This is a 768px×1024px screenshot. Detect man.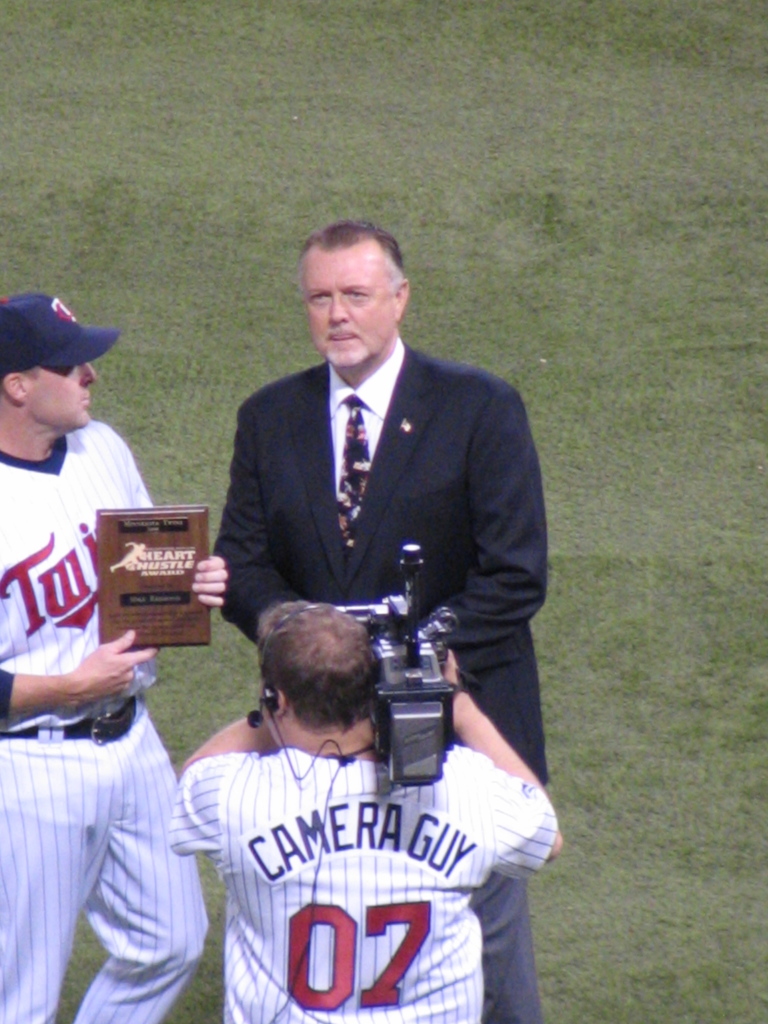
x1=154, y1=594, x2=570, y2=1023.
